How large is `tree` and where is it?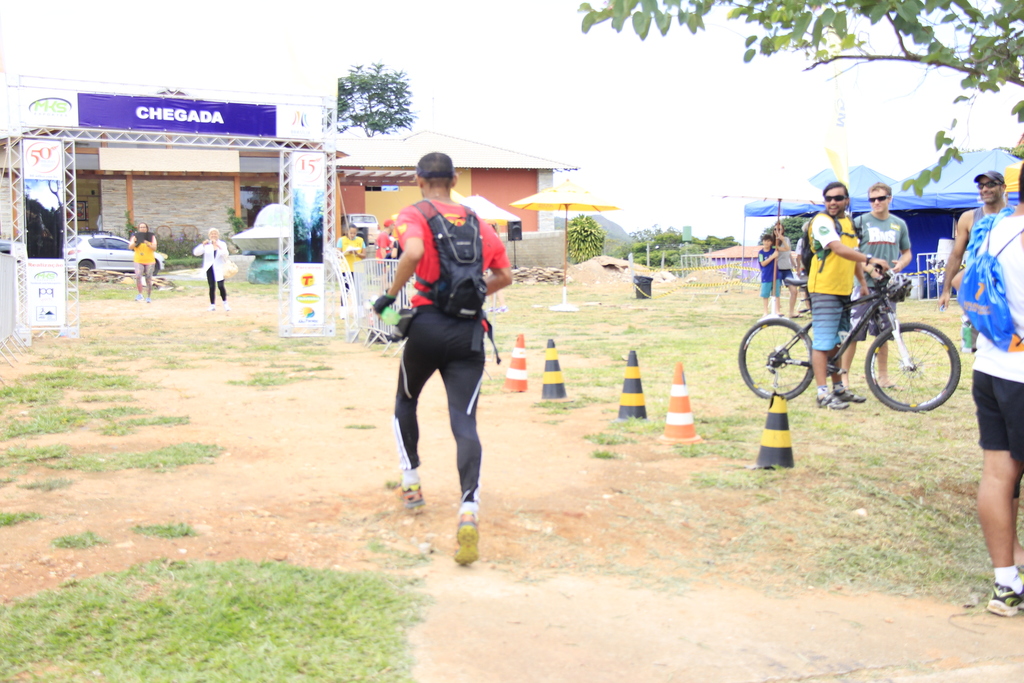
Bounding box: x1=563 y1=205 x2=612 y2=261.
